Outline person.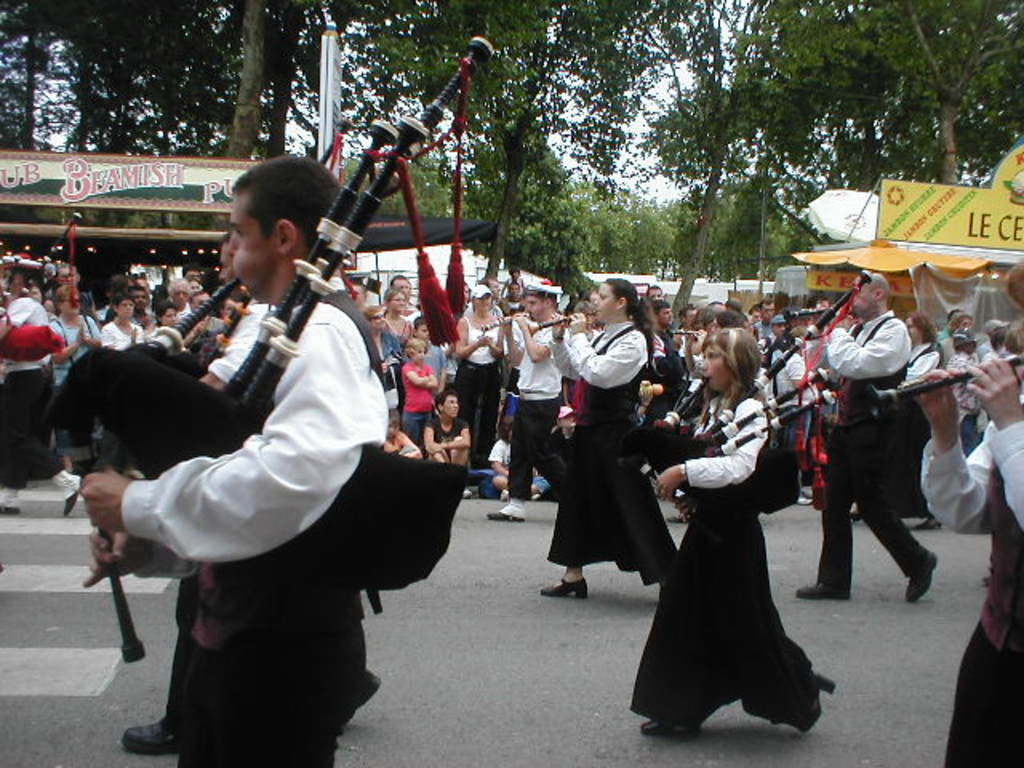
Outline: crop(894, 310, 942, 390).
